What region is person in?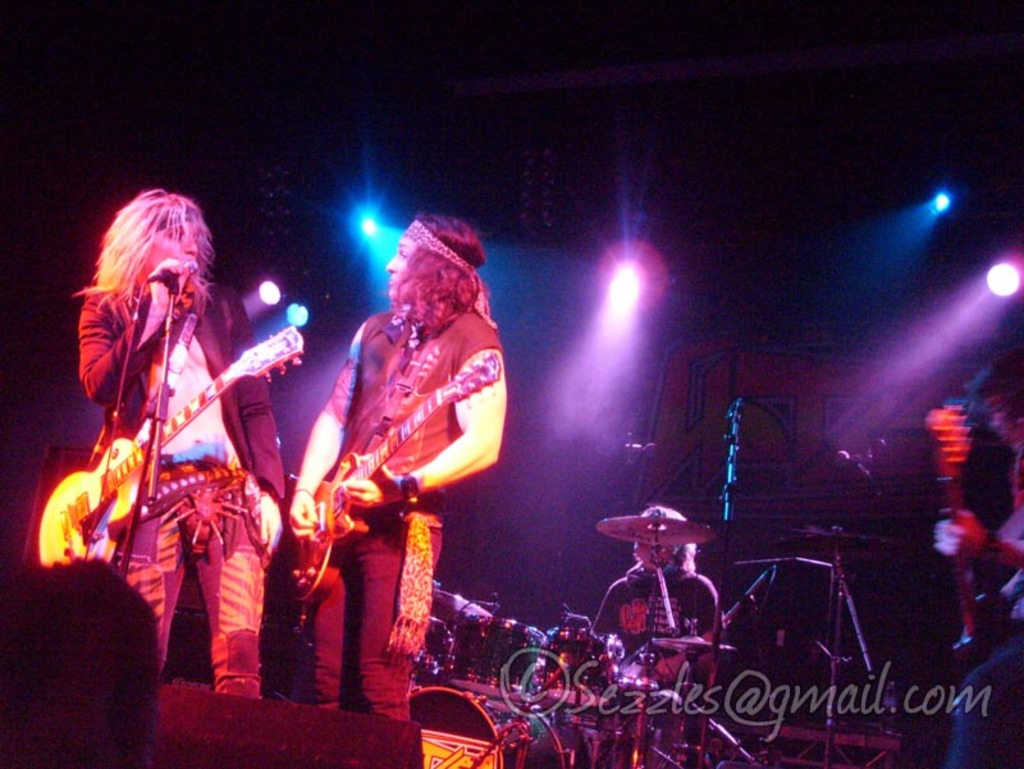
591/498/714/768.
